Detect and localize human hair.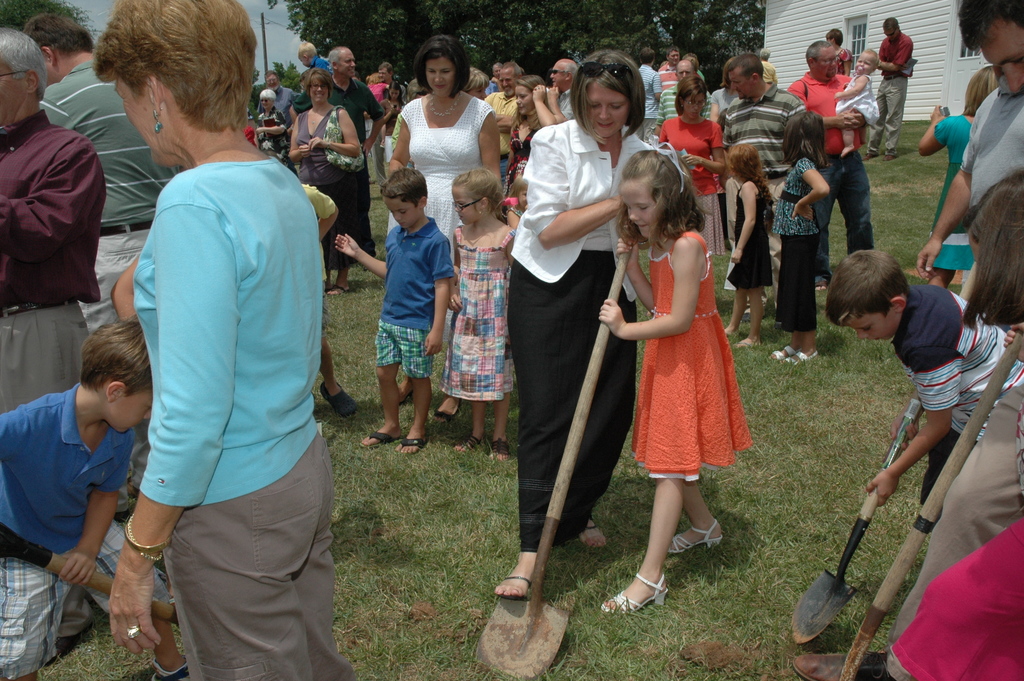
Localized at 456:164:502:219.
